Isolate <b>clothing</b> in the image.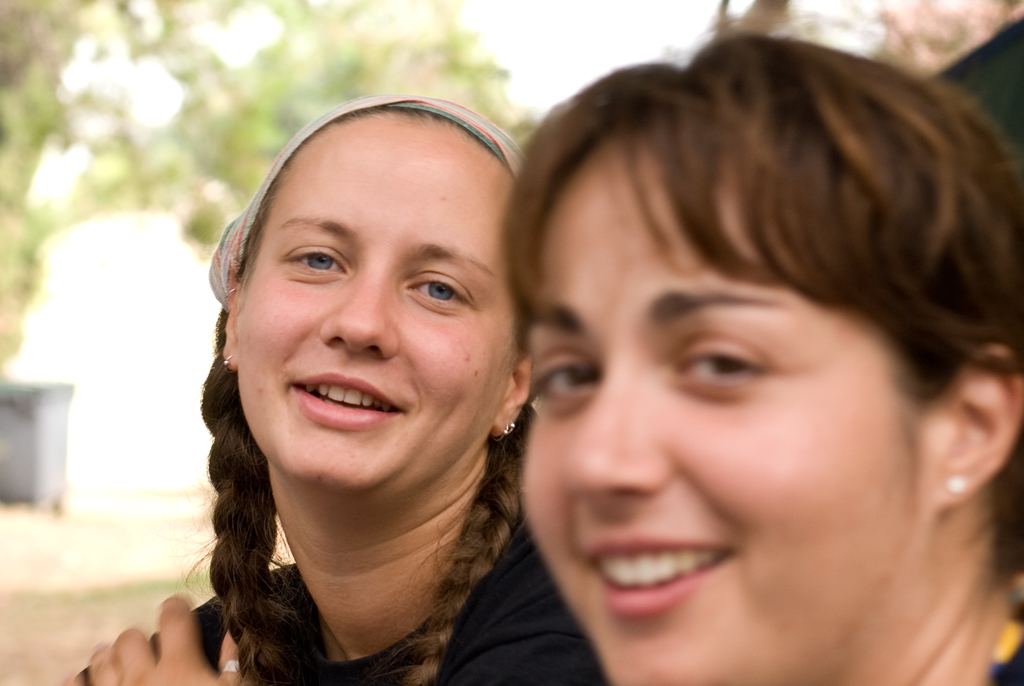
Isolated region: rect(989, 570, 1023, 685).
